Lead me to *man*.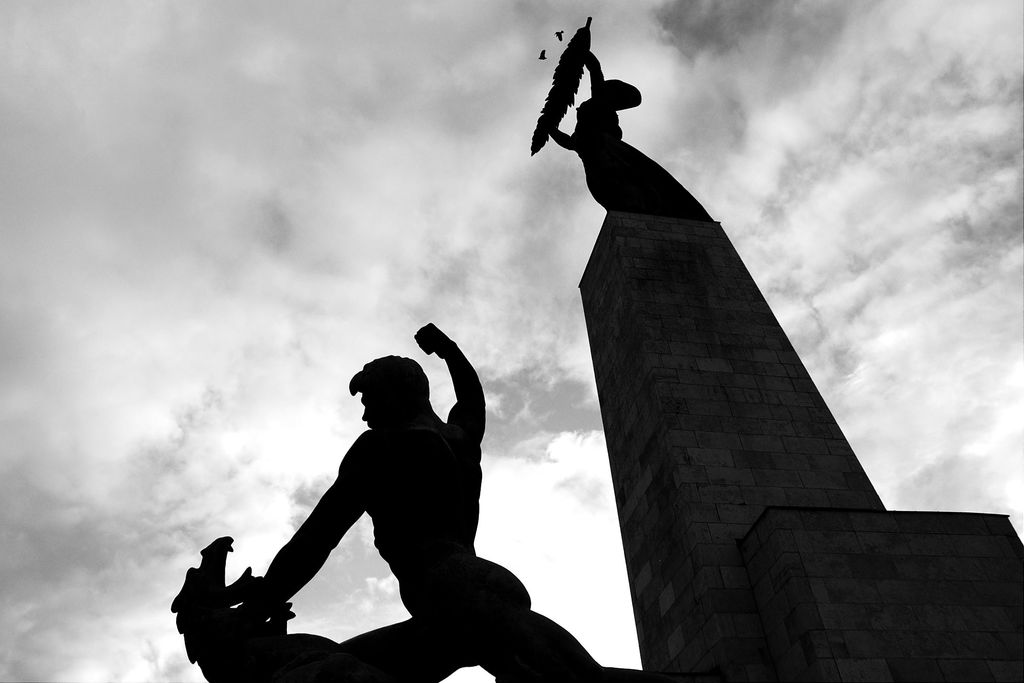
Lead to 237 320 661 682.
